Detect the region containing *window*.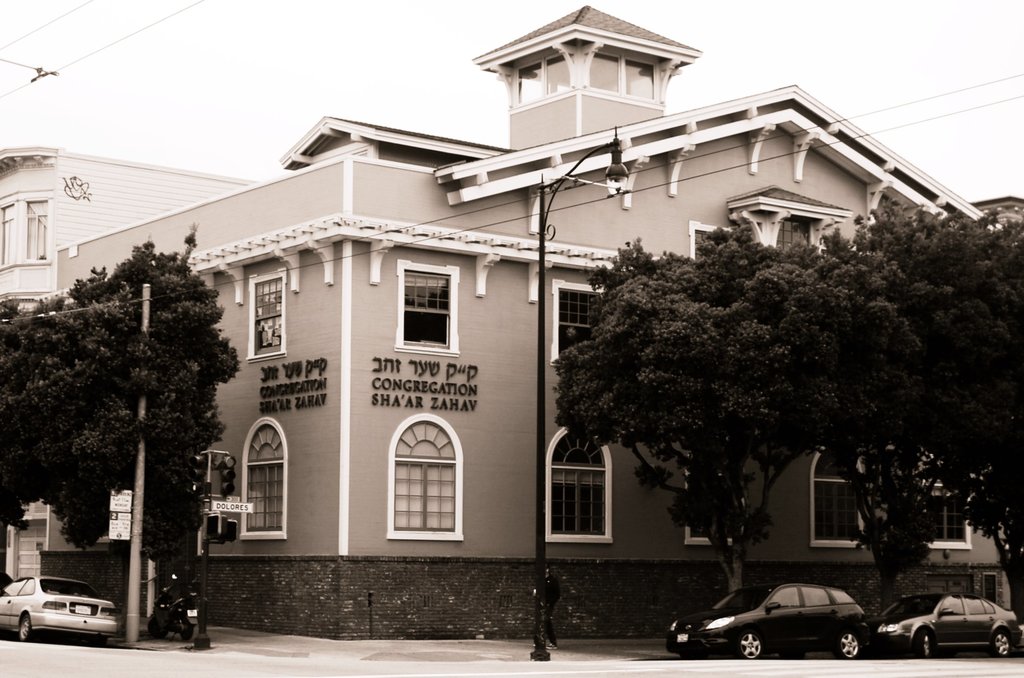
bbox=[686, 453, 753, 549].
